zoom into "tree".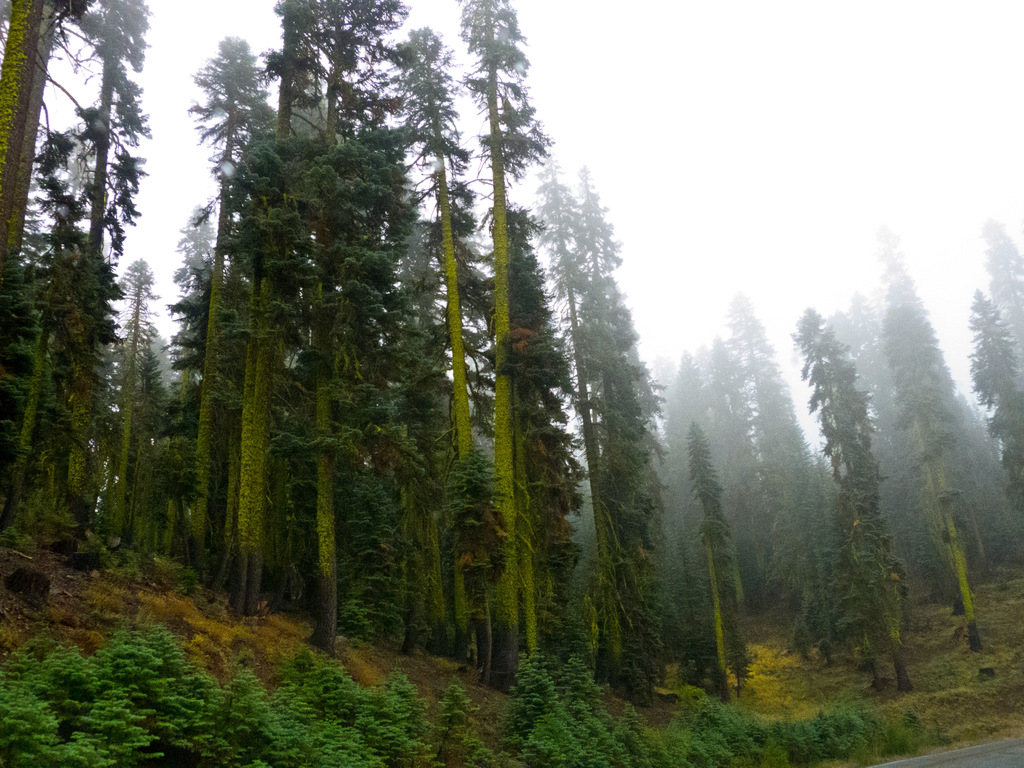
Zoom target: bbox(668, 331, 772, 692).
